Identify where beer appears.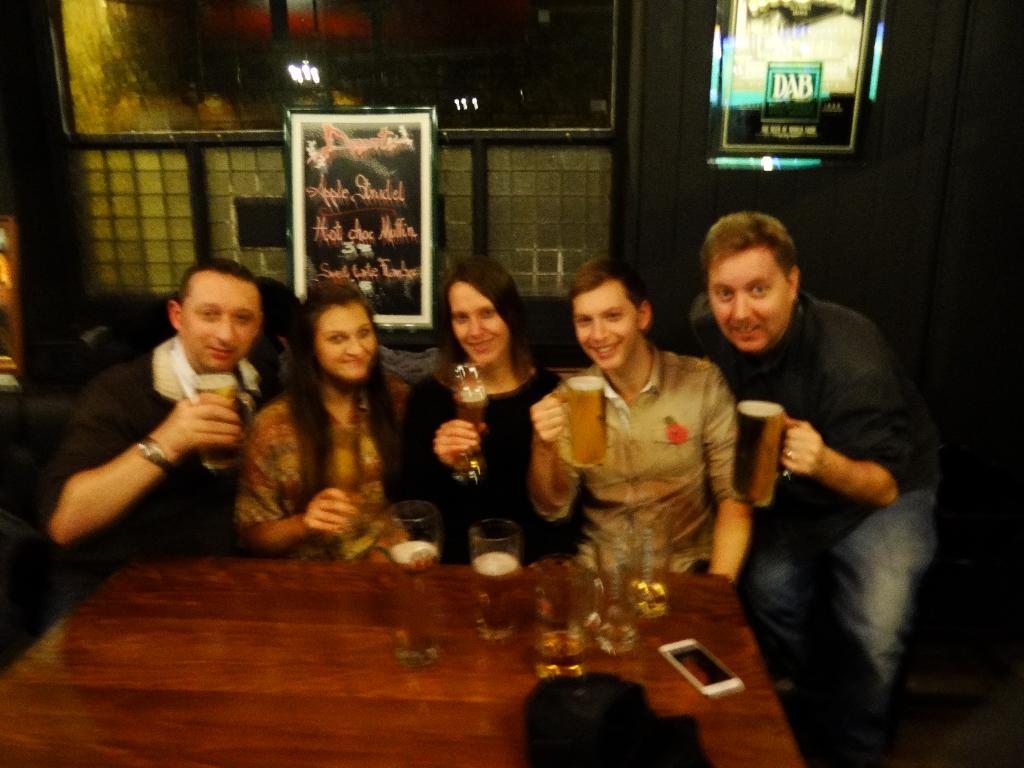
Appears at bbox=[474, 519, 532, 652].
